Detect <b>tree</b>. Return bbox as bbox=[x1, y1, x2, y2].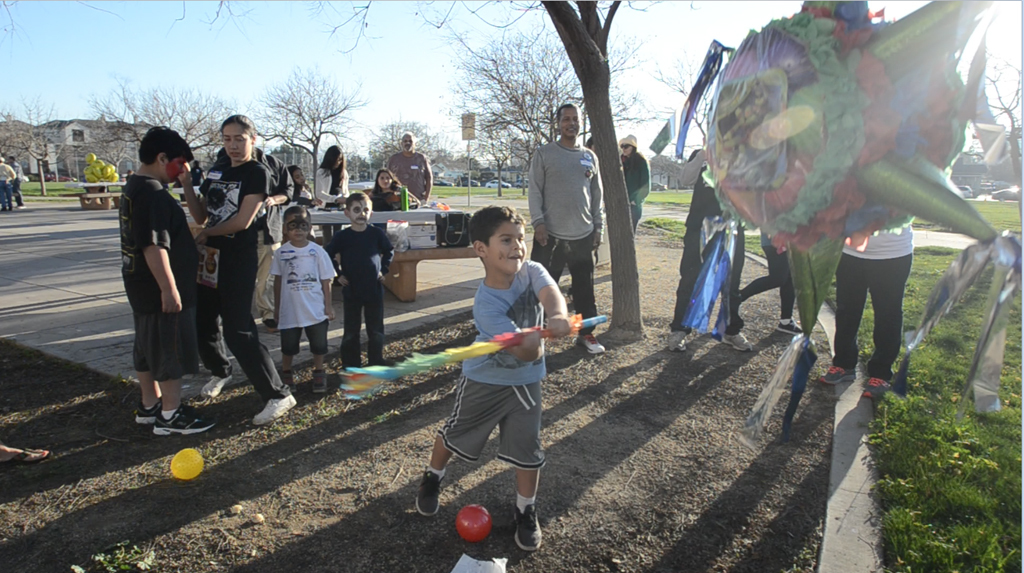
bbox=[265, 61, 361, 191].
